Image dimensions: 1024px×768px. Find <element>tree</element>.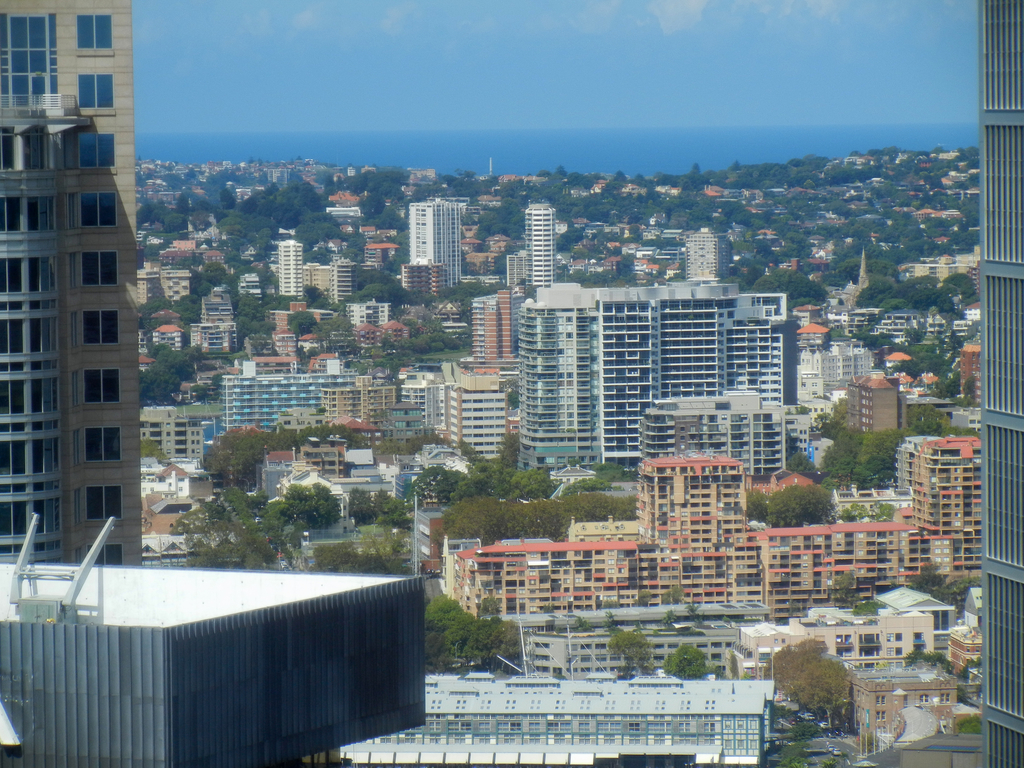
box(660, 643, 717, 677).
